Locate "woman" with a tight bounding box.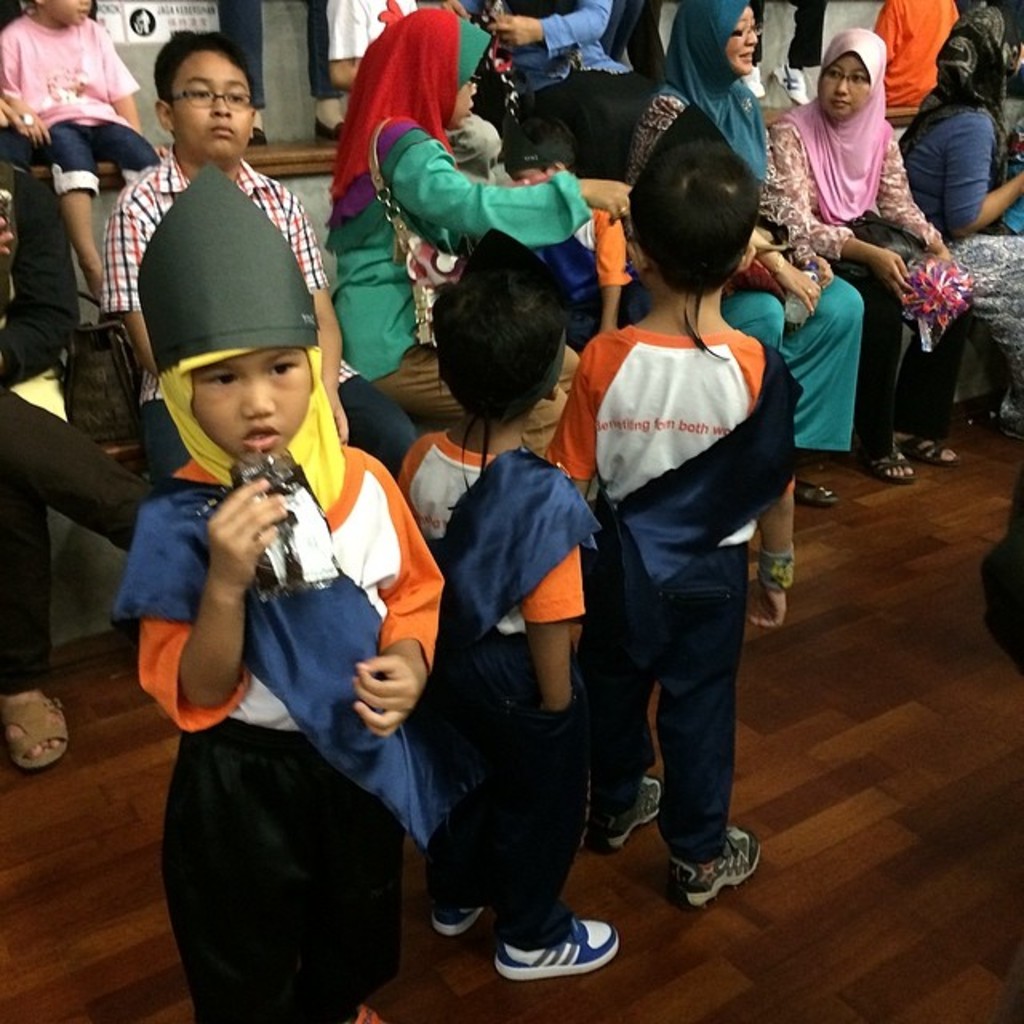
312, 6, 634, 462.
